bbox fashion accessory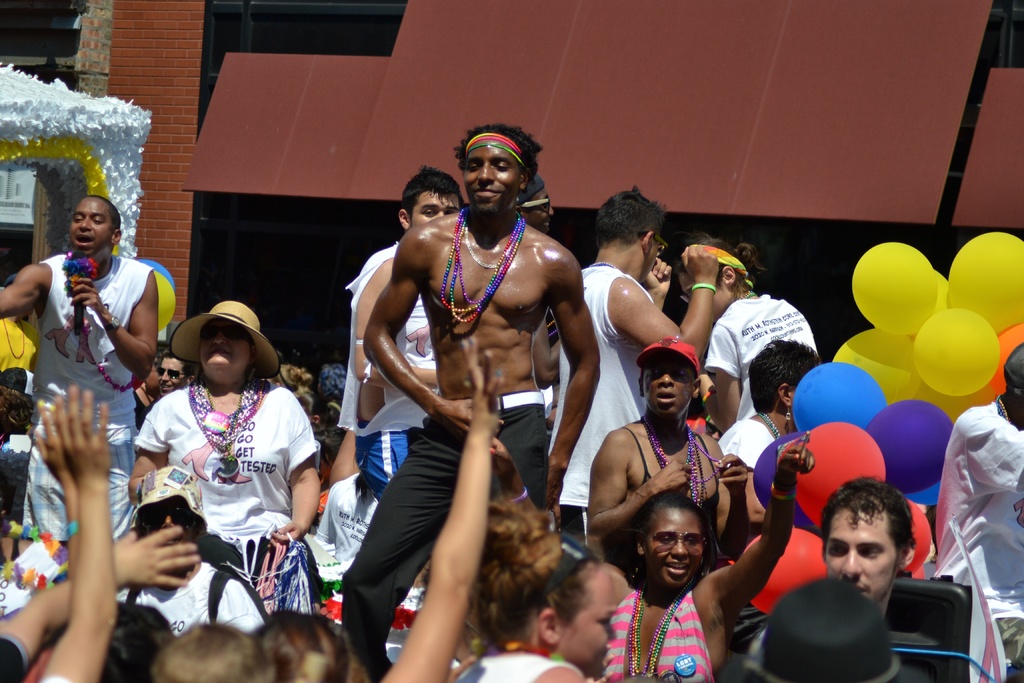
rect(640, 334, 703, 374)
